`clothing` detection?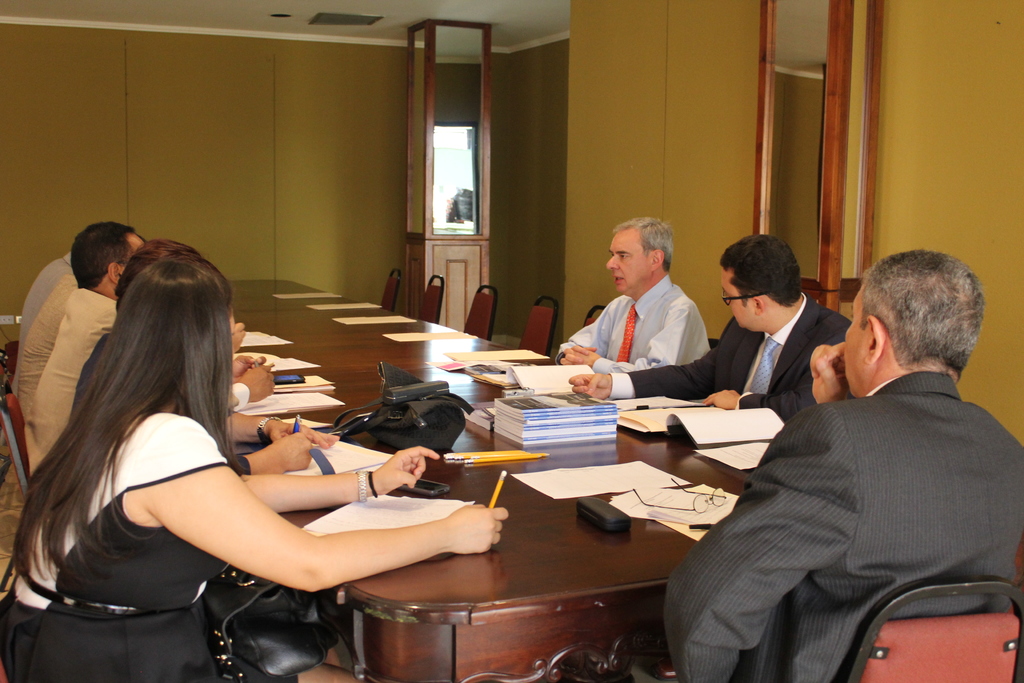
{"x1": 0, "y1": 411, "x2": 240, "y2": 682}
